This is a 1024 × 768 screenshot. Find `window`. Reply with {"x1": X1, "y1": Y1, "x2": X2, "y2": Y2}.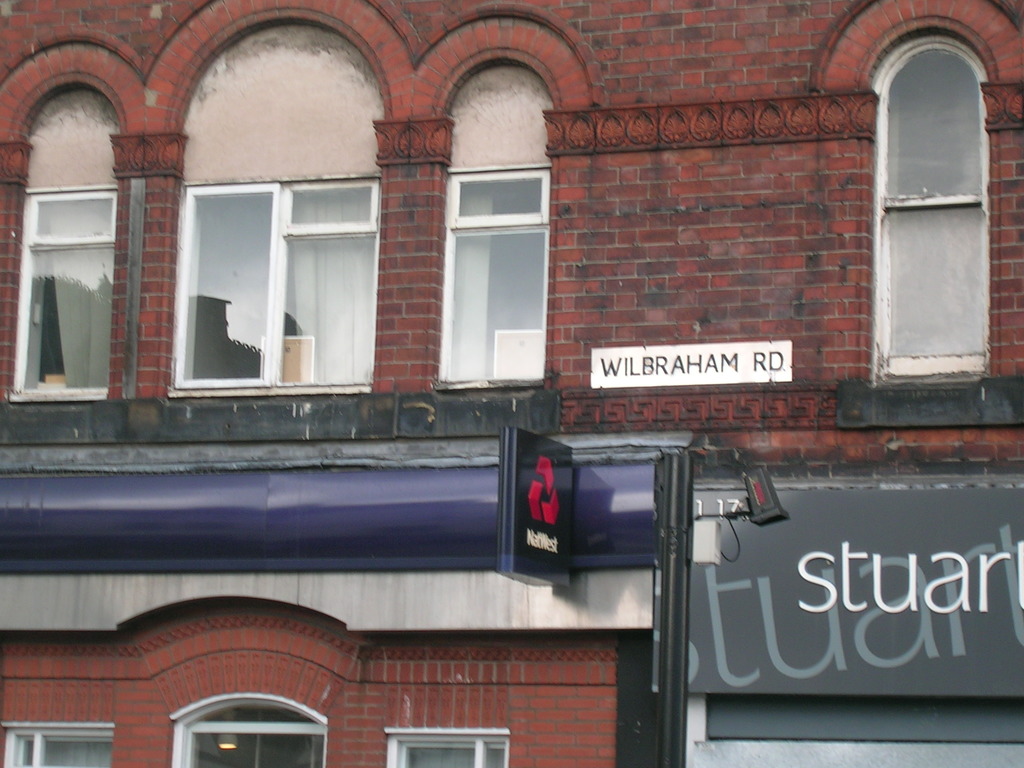
{"x1": 167, "y1": 170, "x2": 378, "y2": 396}.
